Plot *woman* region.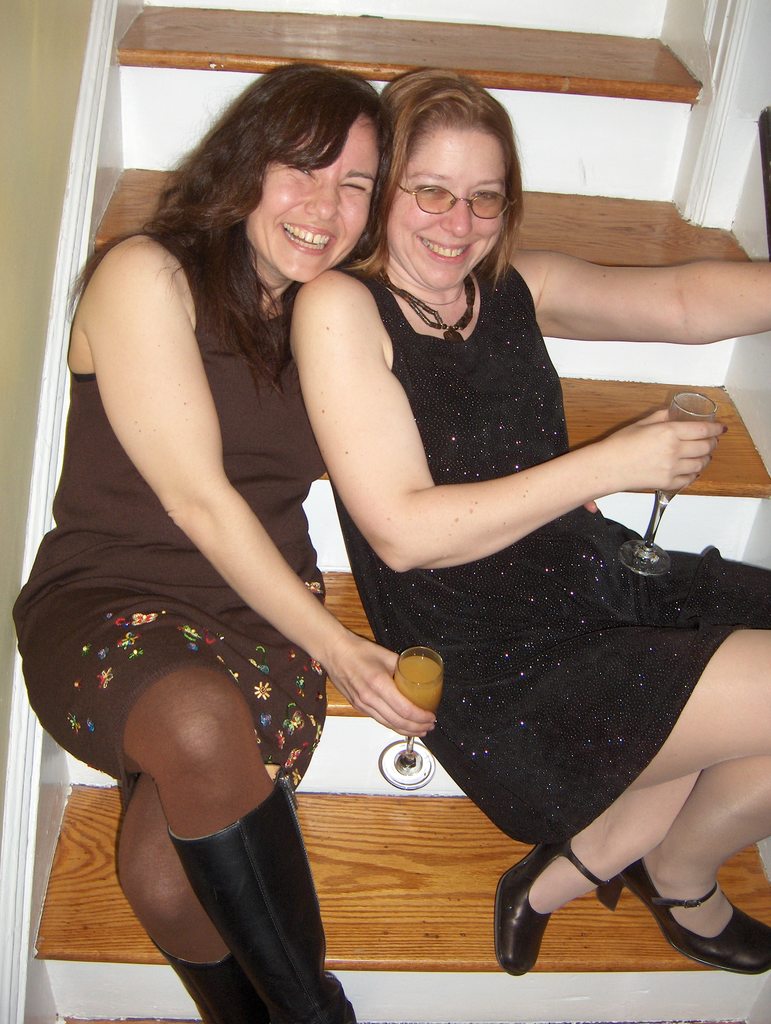
Plotted at 74,47,499,1023.
